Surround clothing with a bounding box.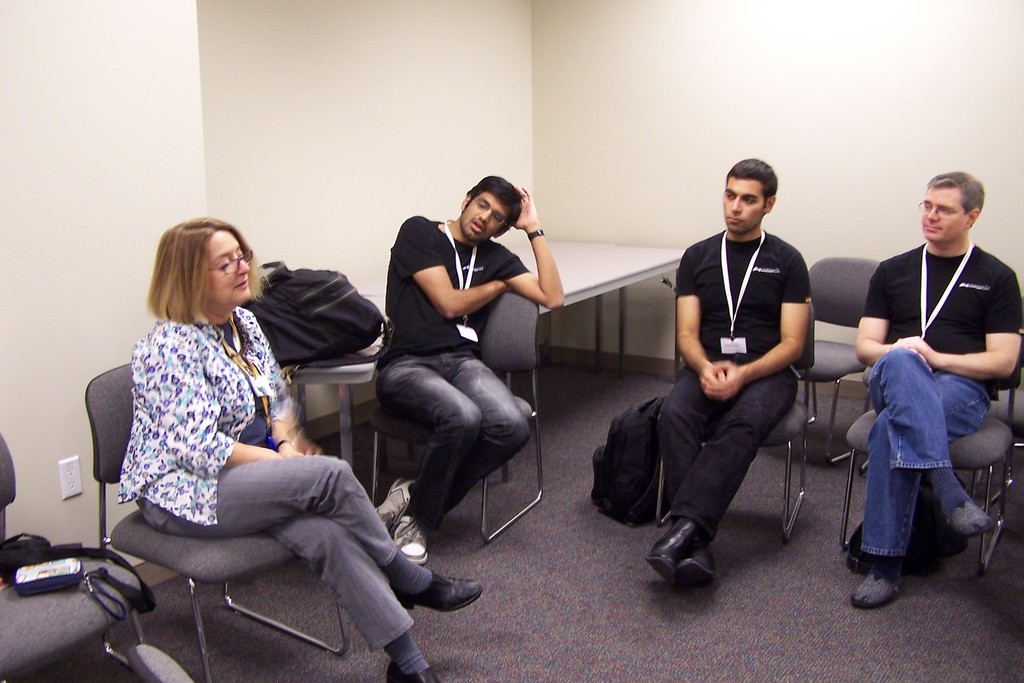
bbox=[653, 226, 804, 544].
